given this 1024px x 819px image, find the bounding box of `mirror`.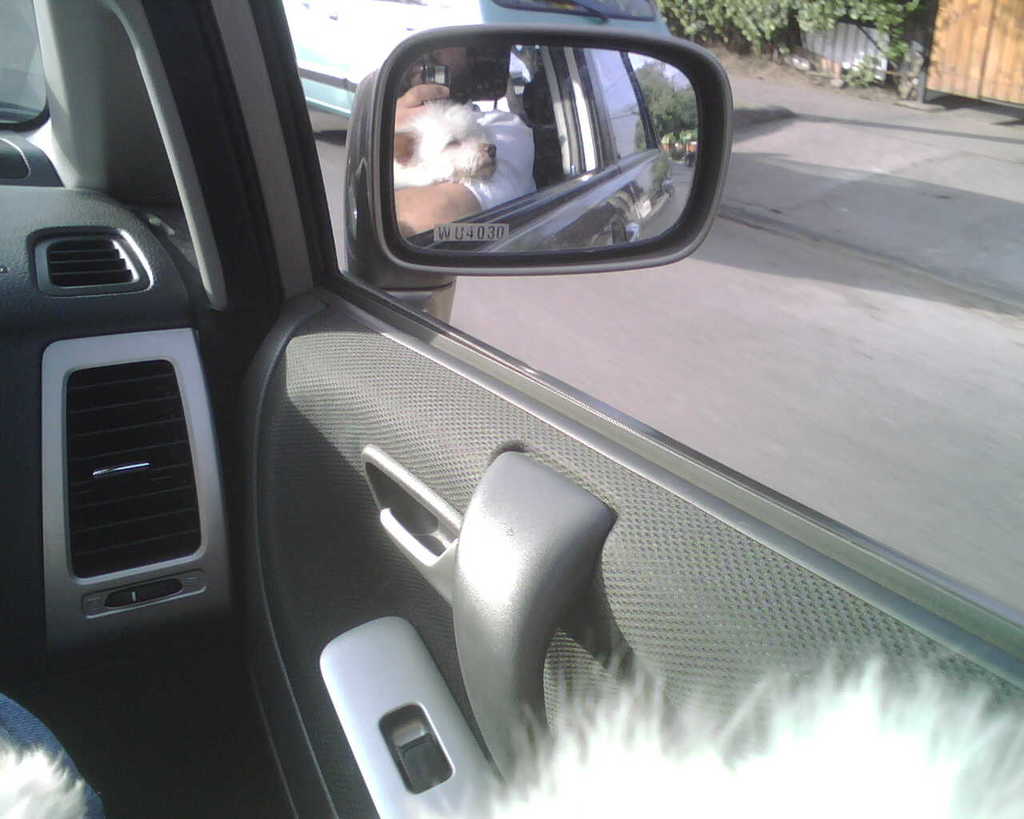
bbox(388, 43, 702, 254).
